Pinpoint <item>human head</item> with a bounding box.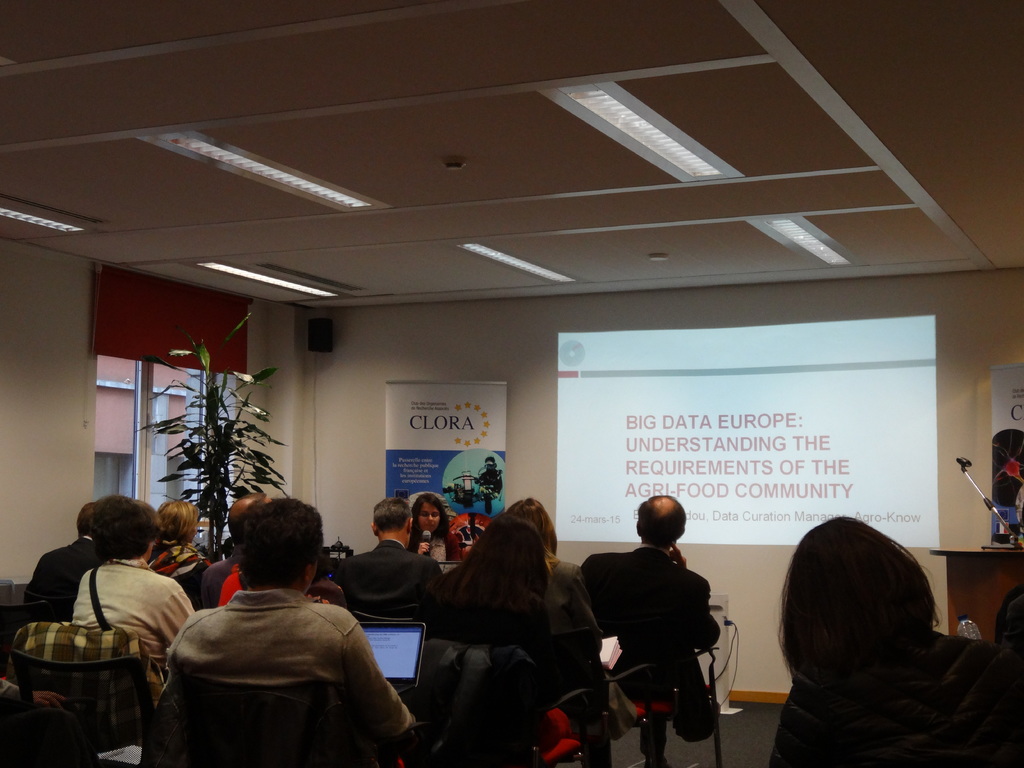
(left=240, top=502, right=328, bottom=586).
